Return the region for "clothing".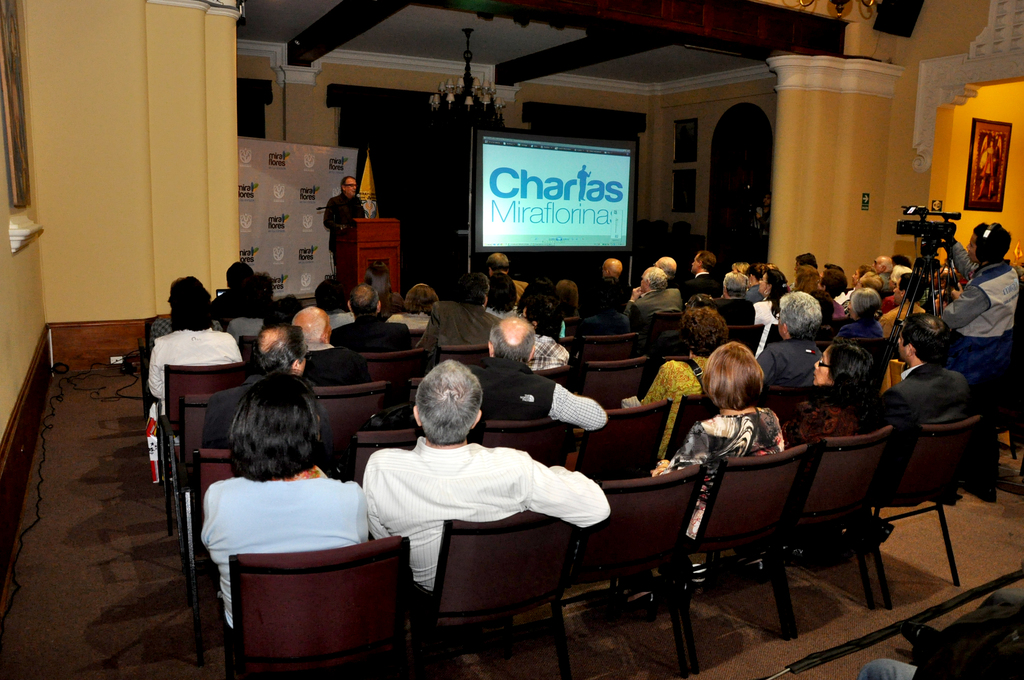
204,370,332,448.
